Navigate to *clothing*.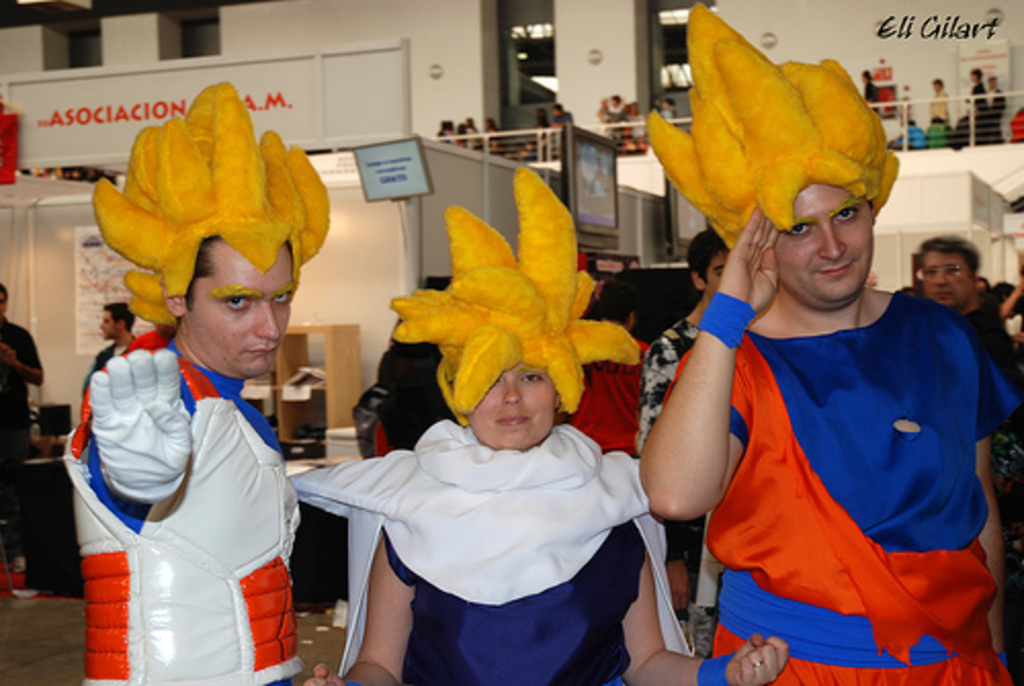
Navigation target: 59:326:301:684.
